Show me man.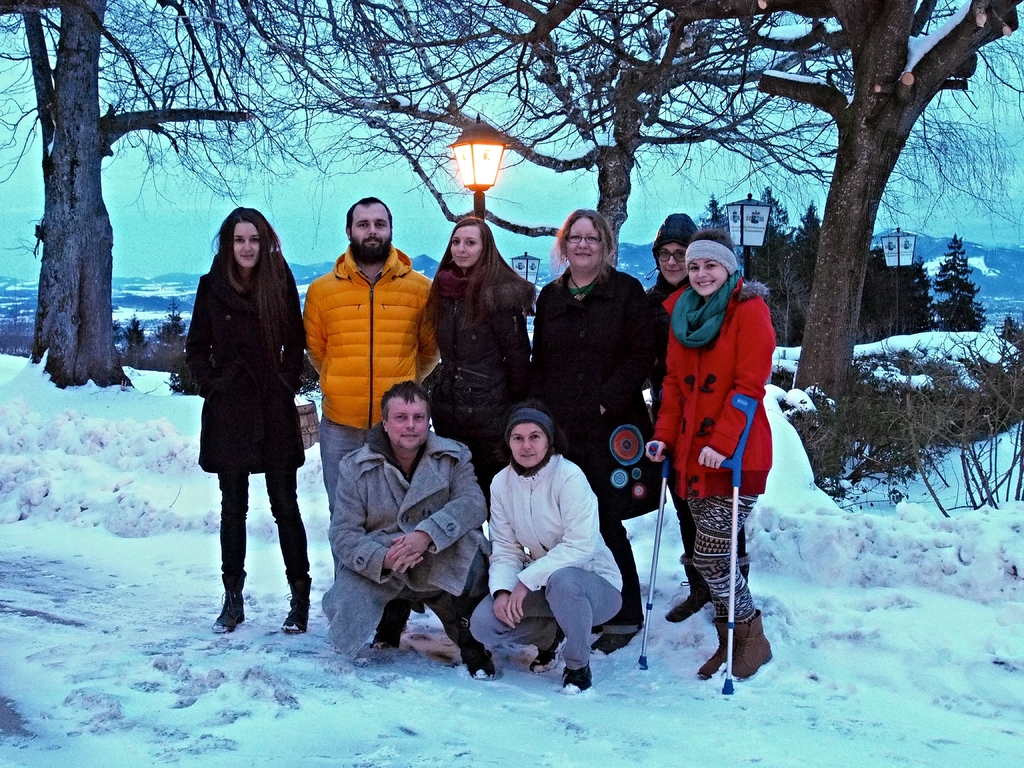
man is here: [left=315, top=378, right=495, bottom=682].
